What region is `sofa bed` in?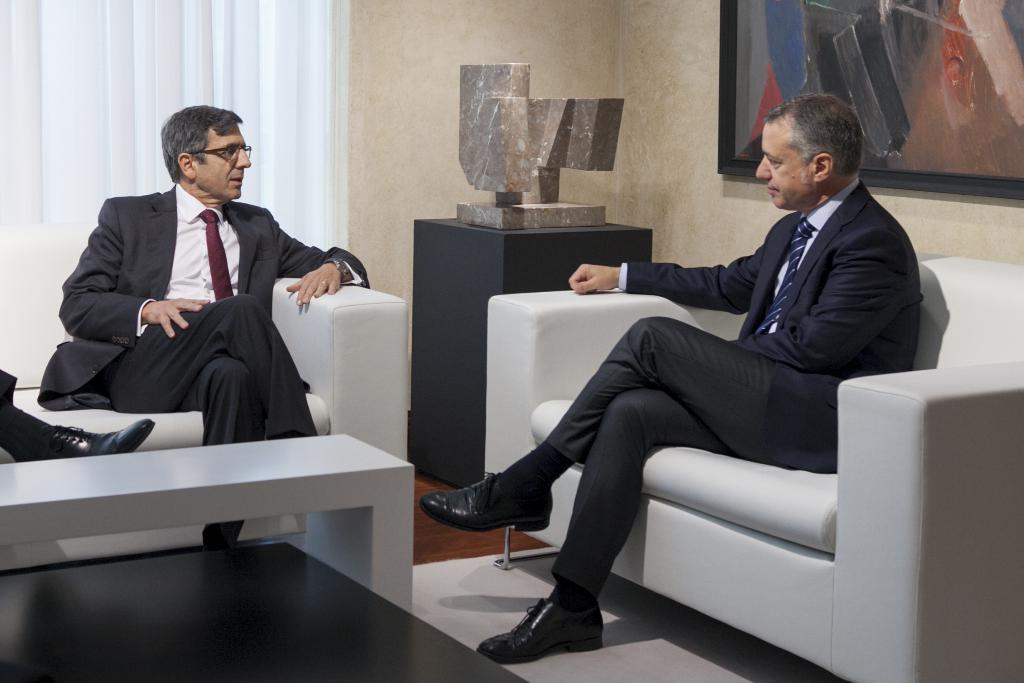
(0,219,410,536).
